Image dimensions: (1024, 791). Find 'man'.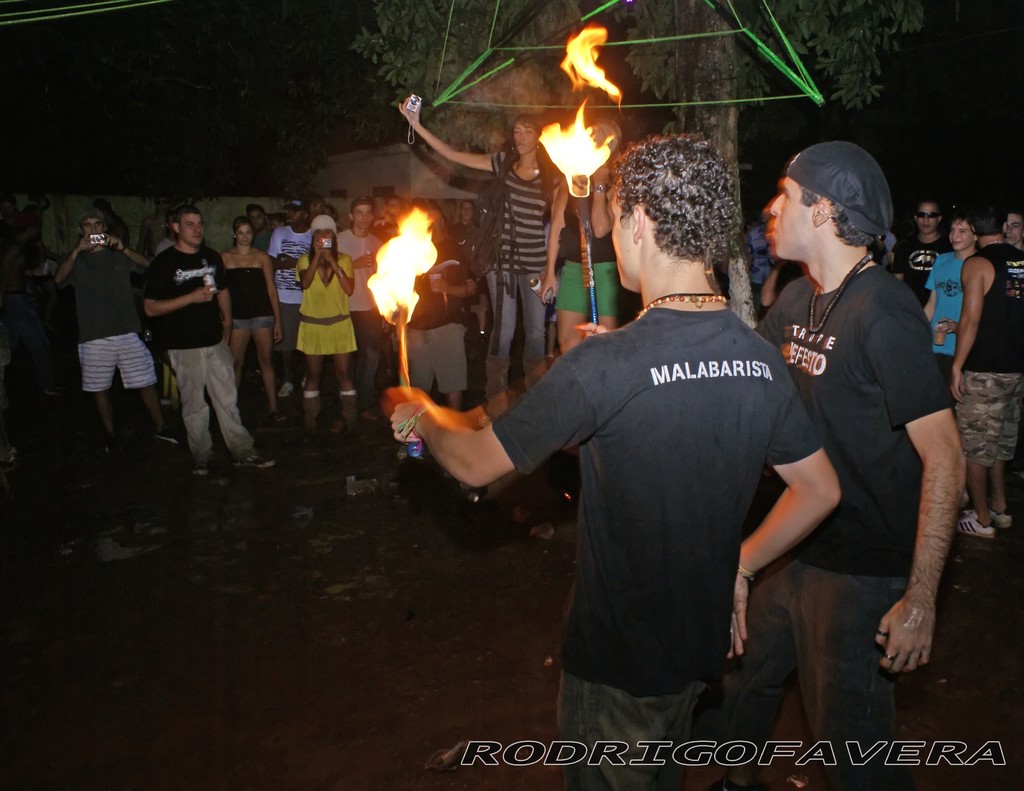
x1=1001, y1=208, x2=1023, y2=256.
